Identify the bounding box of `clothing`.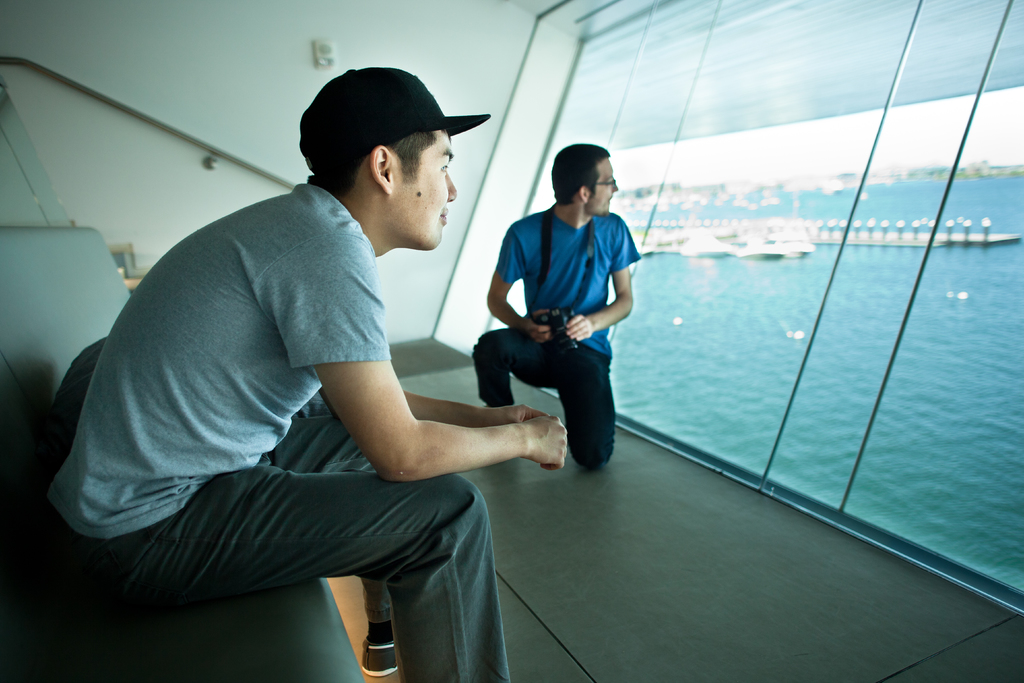
{"x1": 388, "y1": 128, "x2": 458, "y2": 252}.
